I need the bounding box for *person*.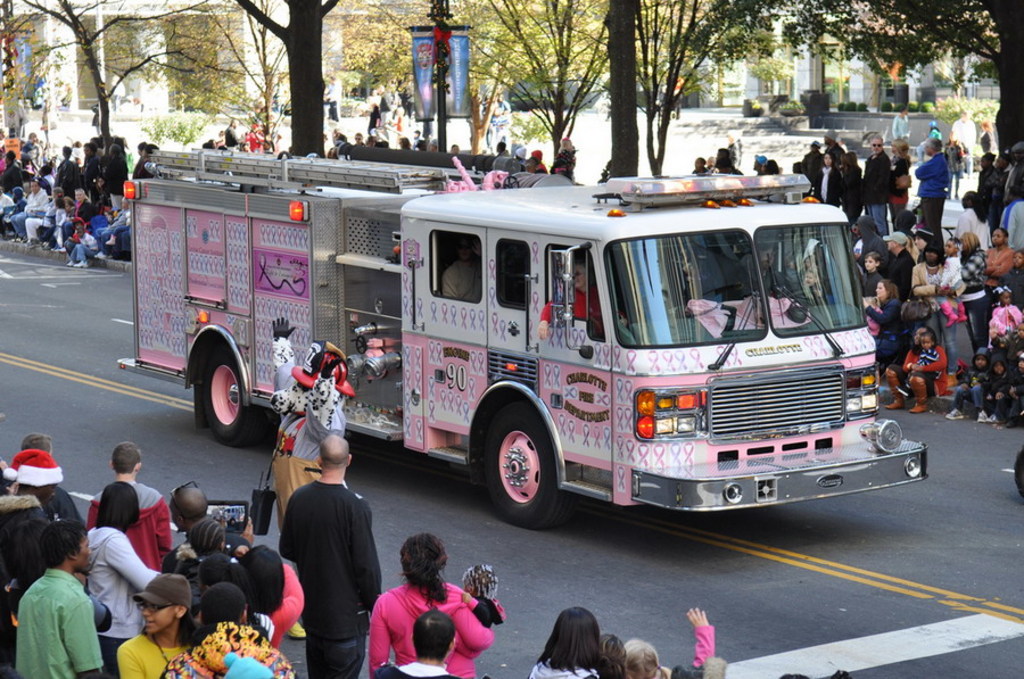
Here it is: Rect(775, 671, 810, 678).
